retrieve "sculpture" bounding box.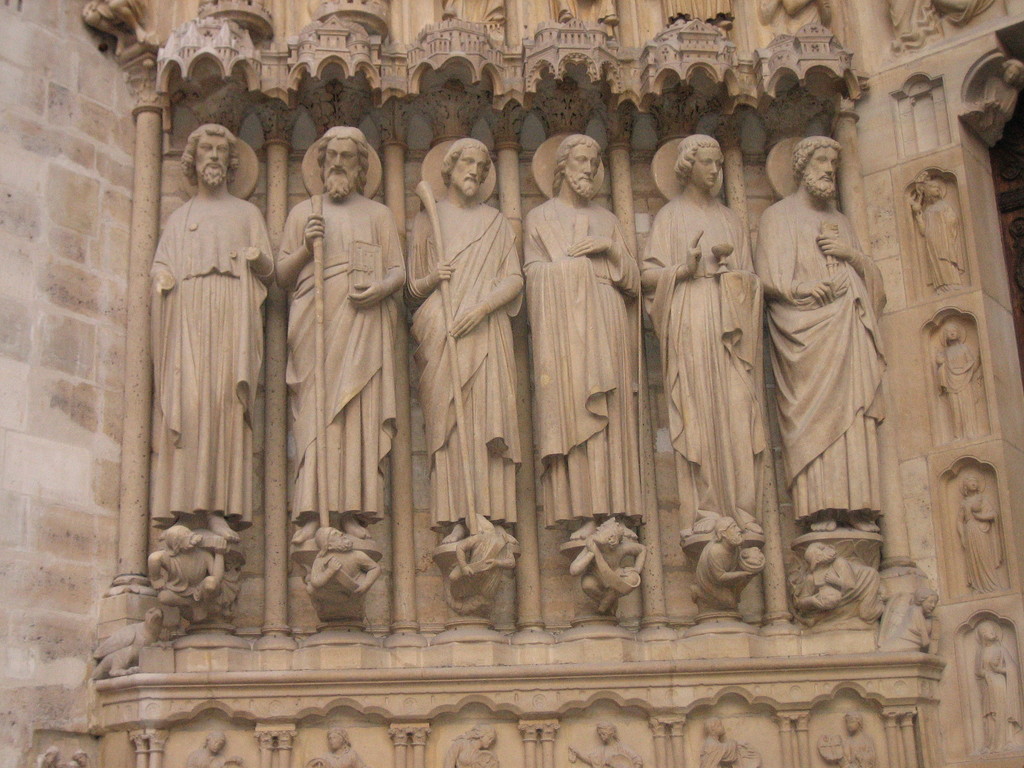
Bounding box: l=83, t=0, r=154, b=56.
